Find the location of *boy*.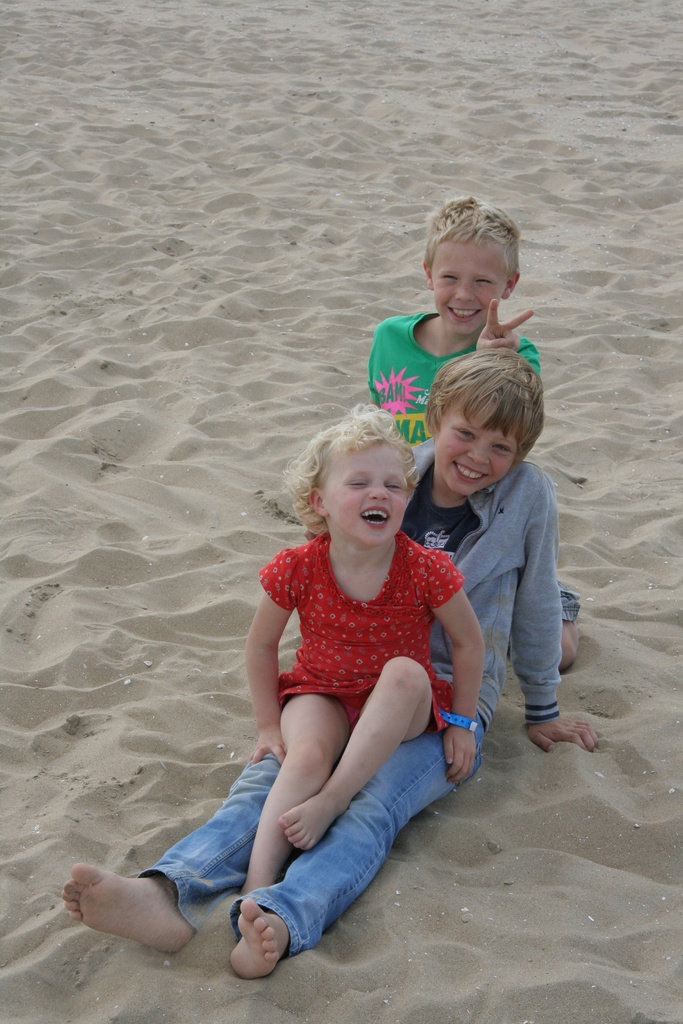
Location: {"x1": 354, "y1": 184, "x2": 566, "y2": 673}.
